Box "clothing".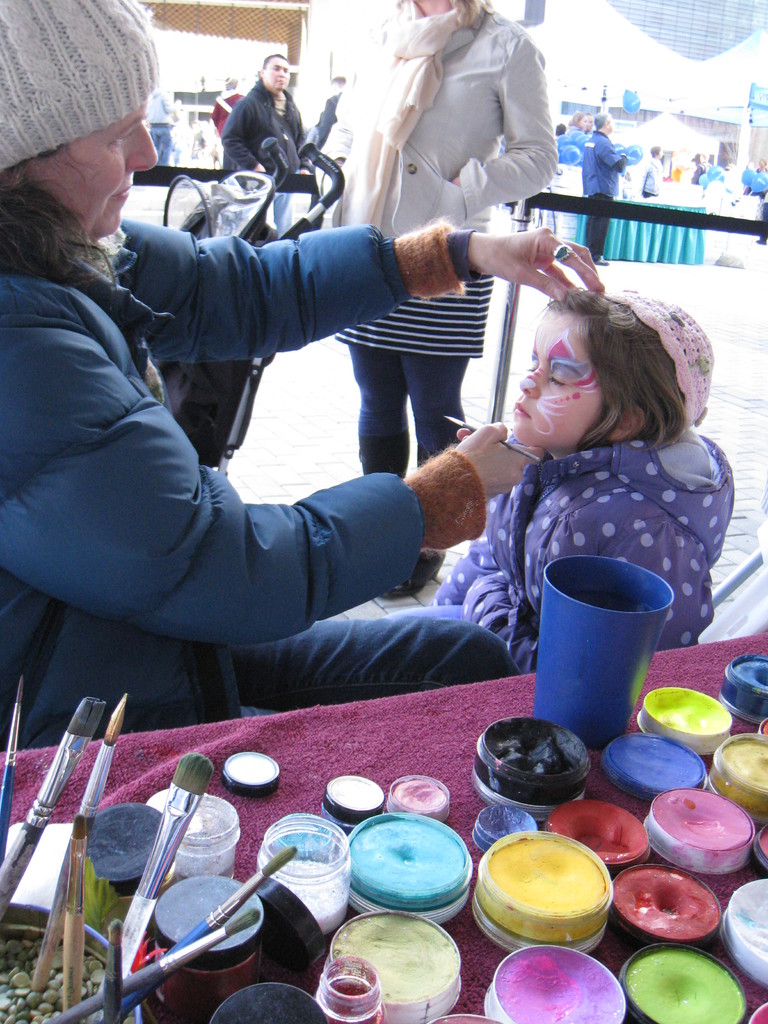
bbox=[0, 216, 492, 741].
